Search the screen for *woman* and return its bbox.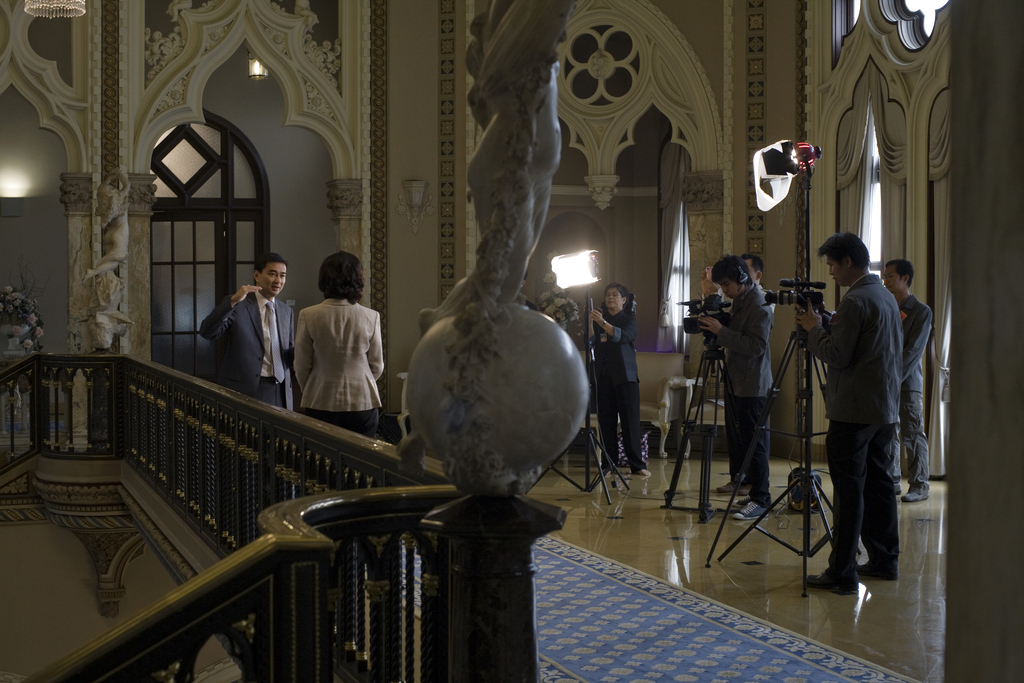
Found: [588, 283, 650, 477].
